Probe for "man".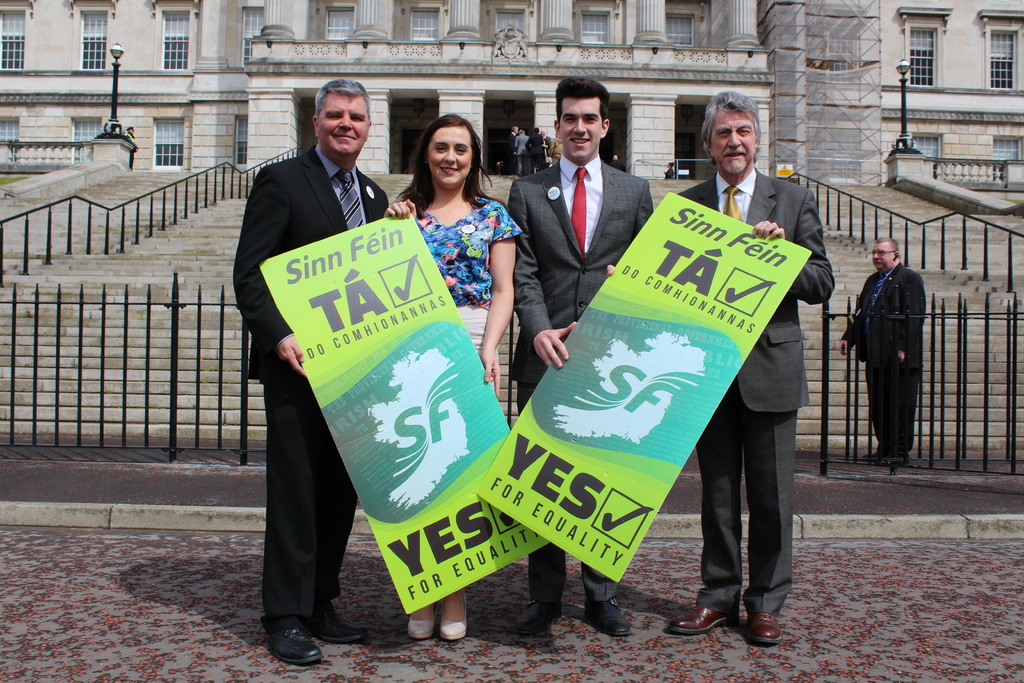
Probe result: {"x1": 218, "y1": 60, "x2": 410, "y2": 634}.
